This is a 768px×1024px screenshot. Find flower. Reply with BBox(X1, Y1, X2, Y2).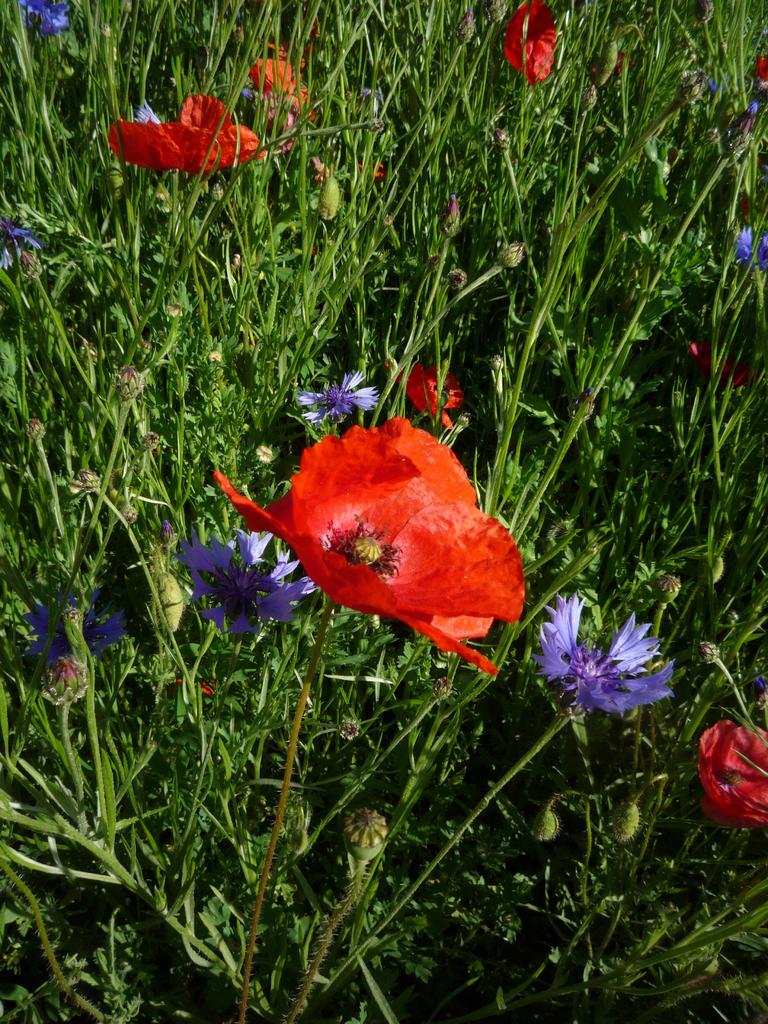
BBox(531, 589, 687, 717).
